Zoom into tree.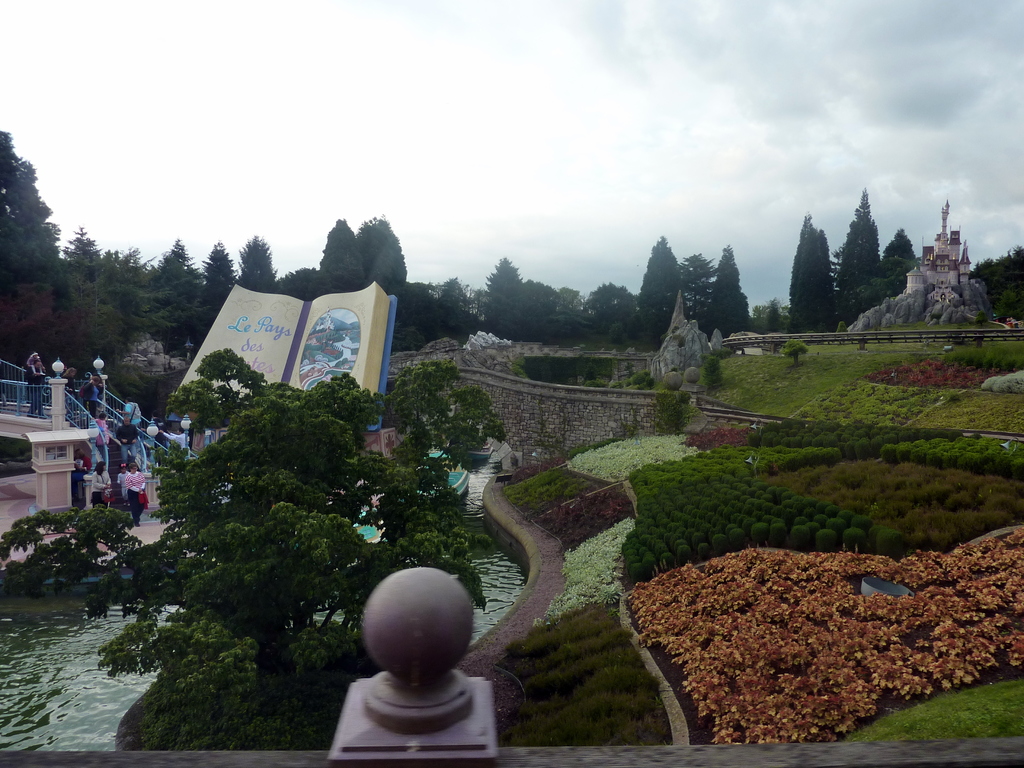
Zoom target: pyautogui.locateOnScreen(552, 284, 582, 319).
